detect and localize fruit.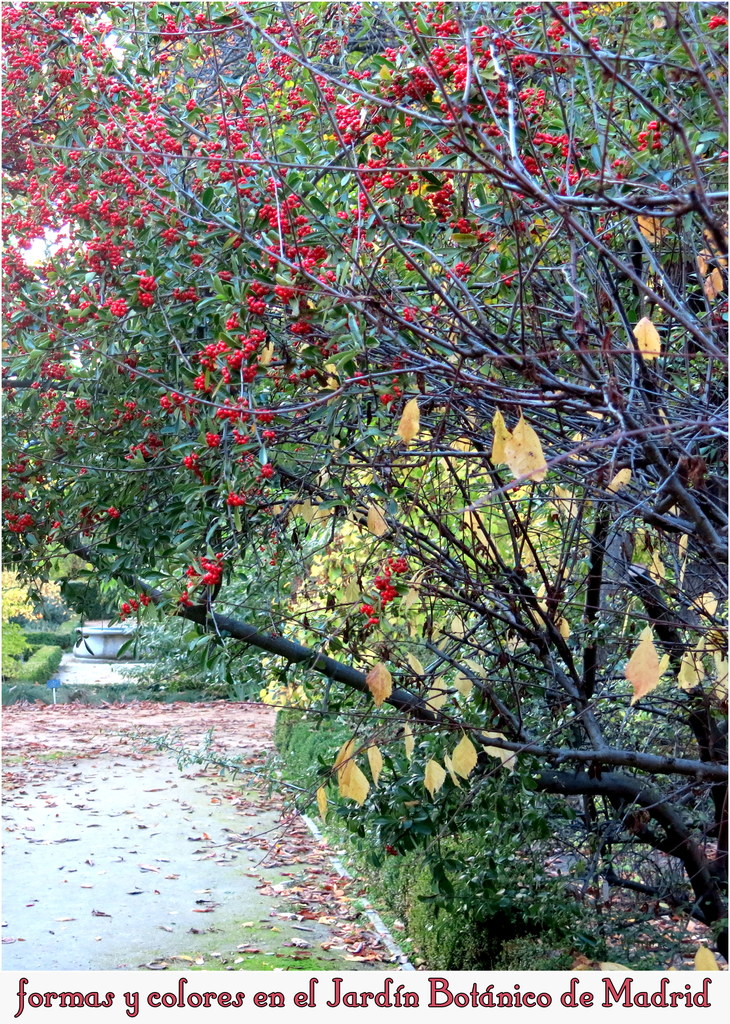
Localized at (403,305,420,326).
